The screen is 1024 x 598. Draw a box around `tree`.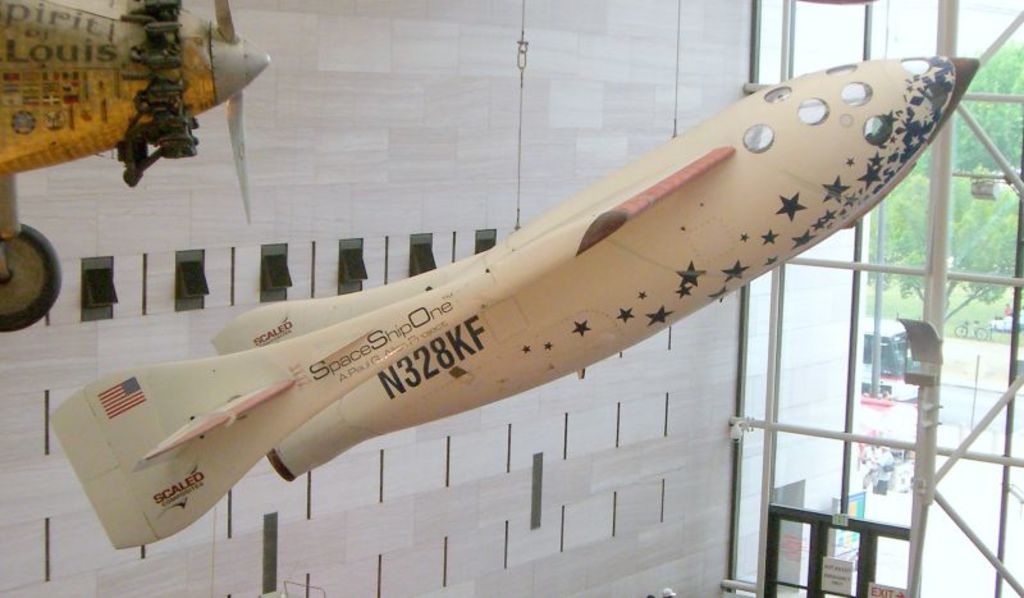
{"left": 879, "top": 173, "right": 920, "bottom": 263}.
